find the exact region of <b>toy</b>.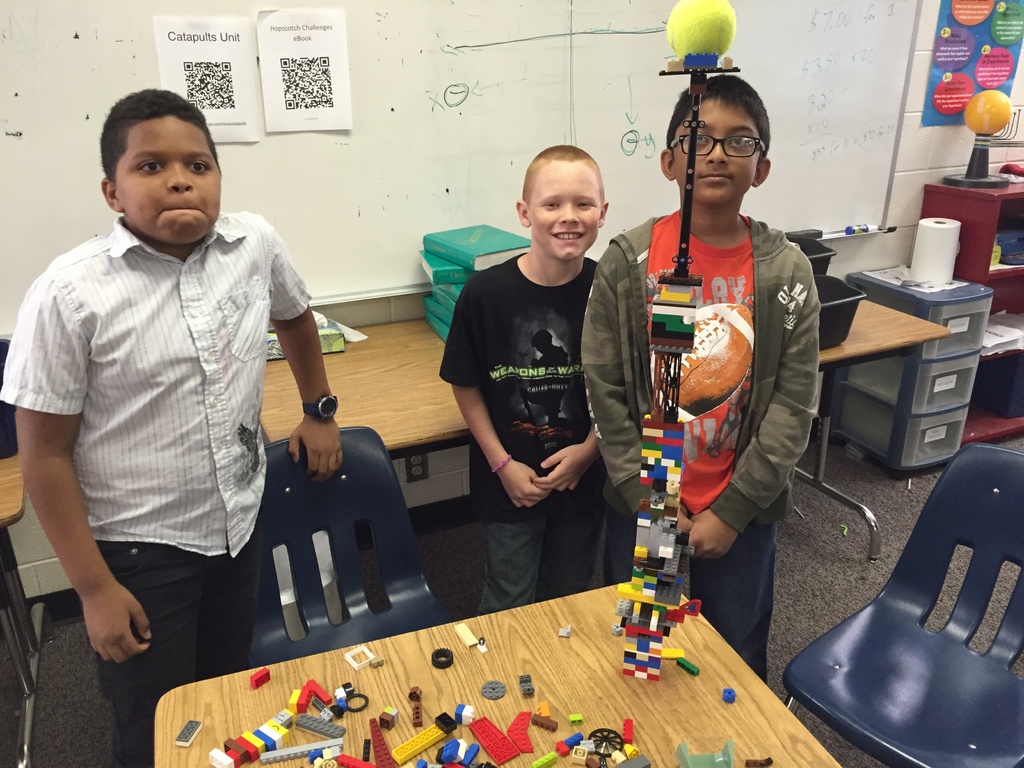
Exact region: [391,724,444,760].
